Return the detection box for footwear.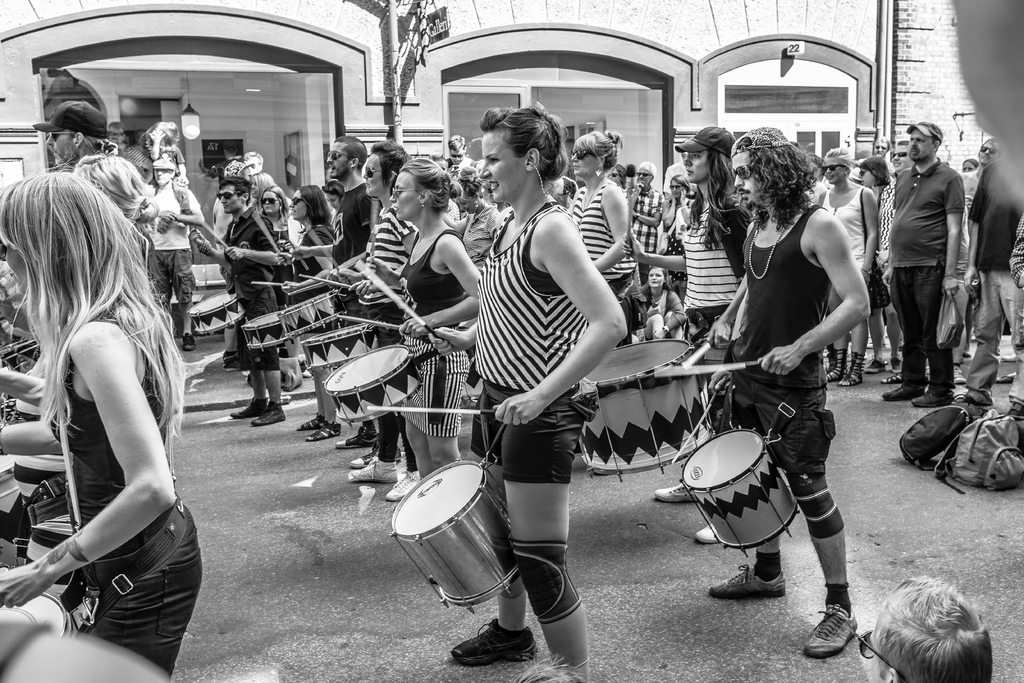
845 348 873 387.
